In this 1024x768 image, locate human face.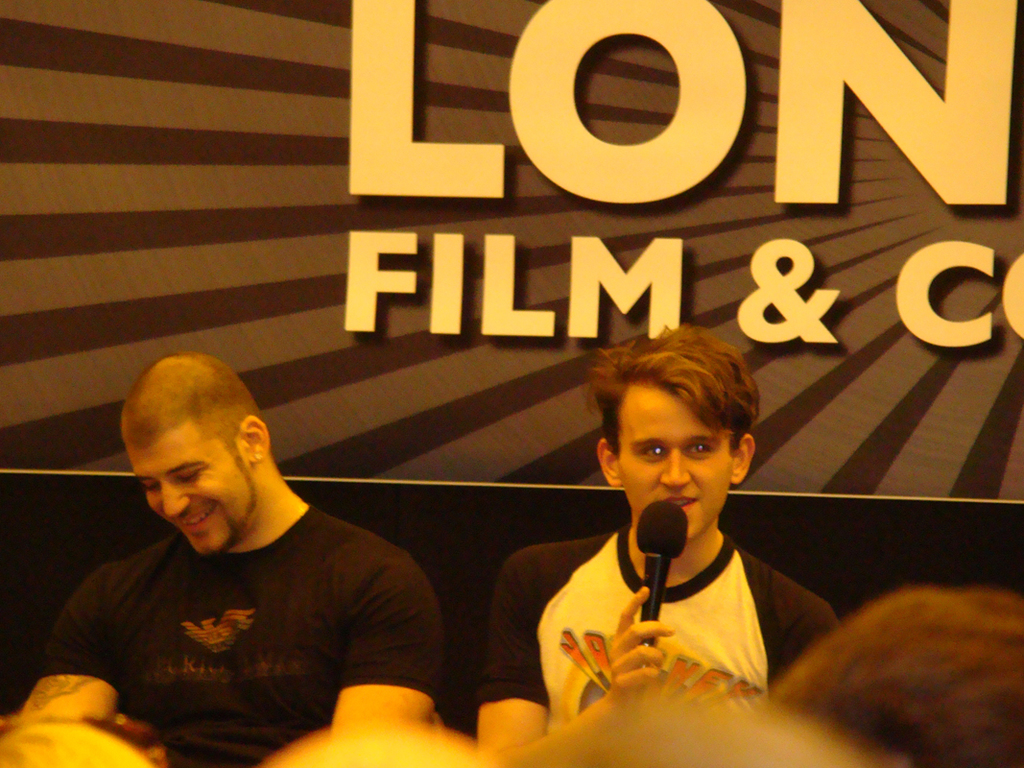
Bounding box: bbox(126, 432, 244, 556).
